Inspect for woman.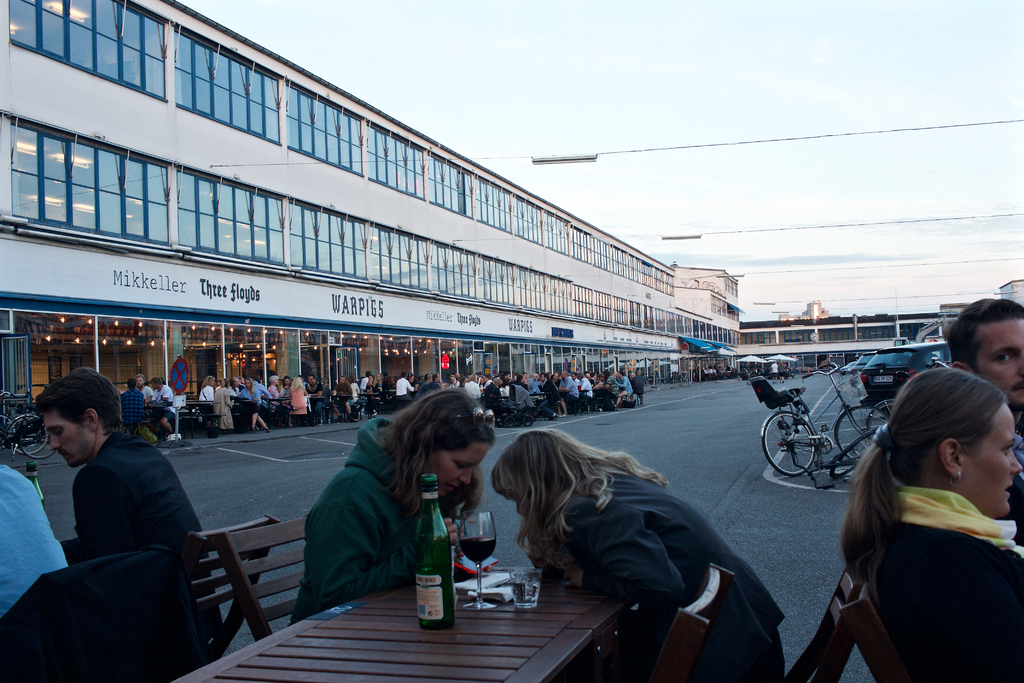
Inspection: [377,375,383,390].
